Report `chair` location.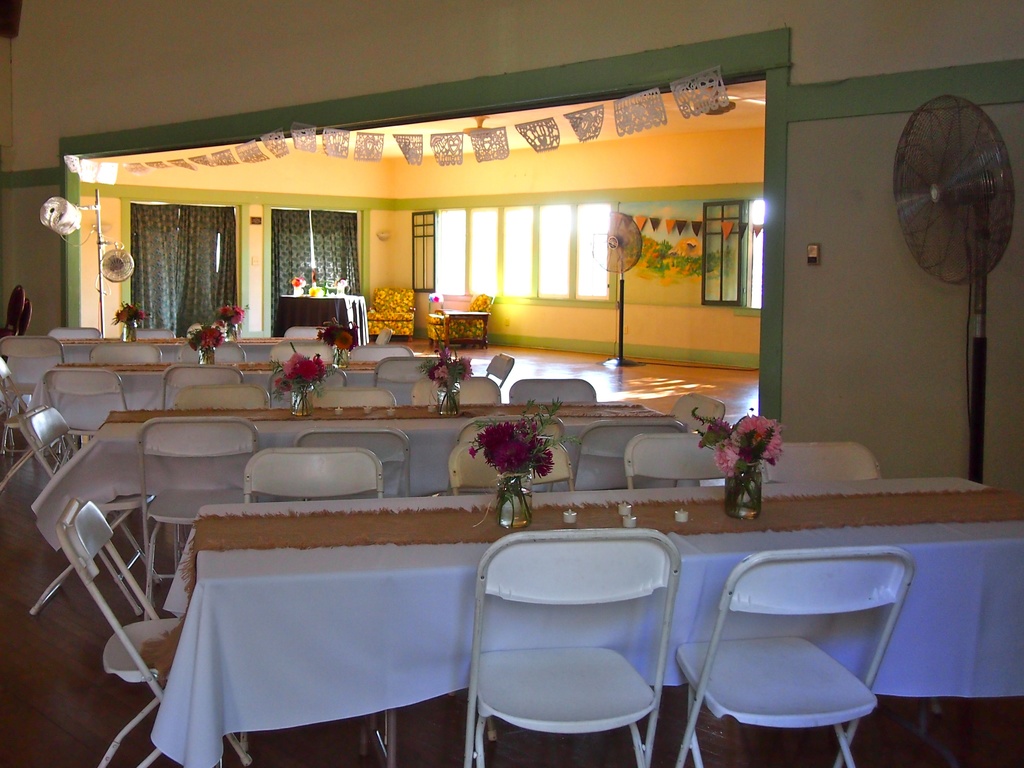
Report: bbox=(267, 364, 344, 410).
